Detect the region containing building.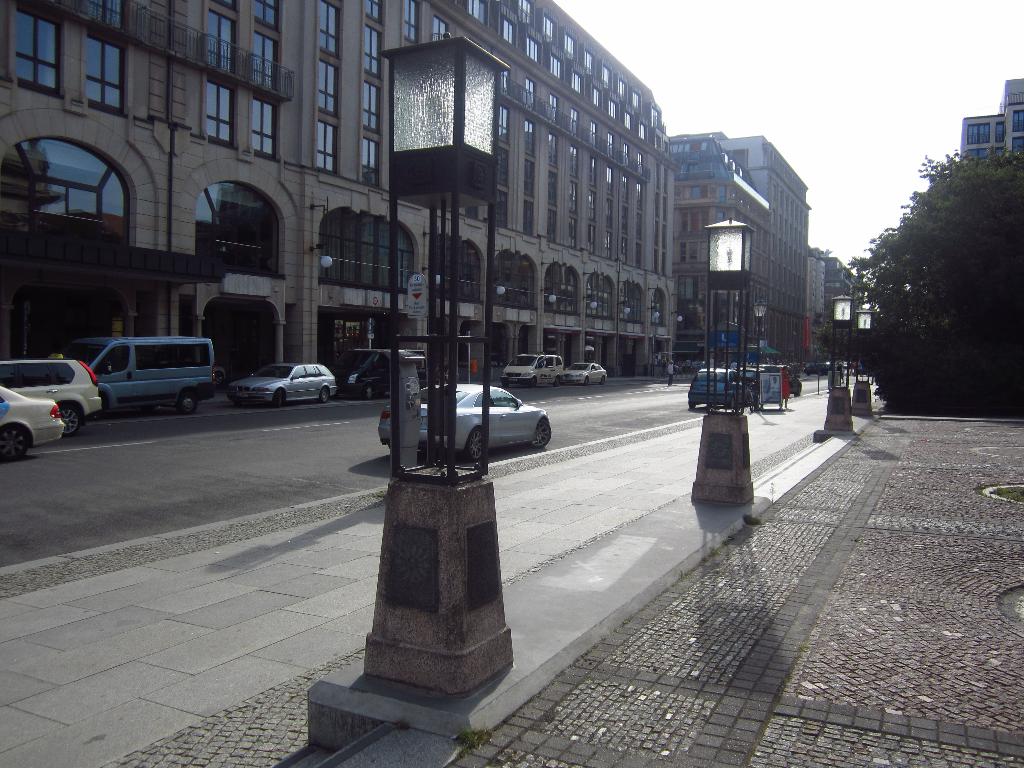
detection(668, 130, 812, 340).
